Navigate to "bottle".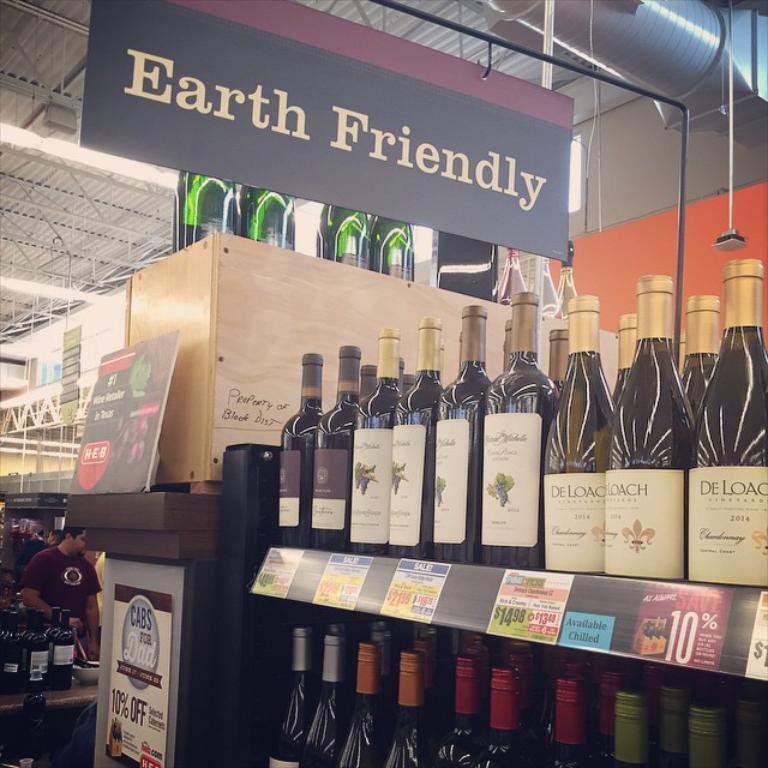
Navigation target: [463, 293, 564, 580].
